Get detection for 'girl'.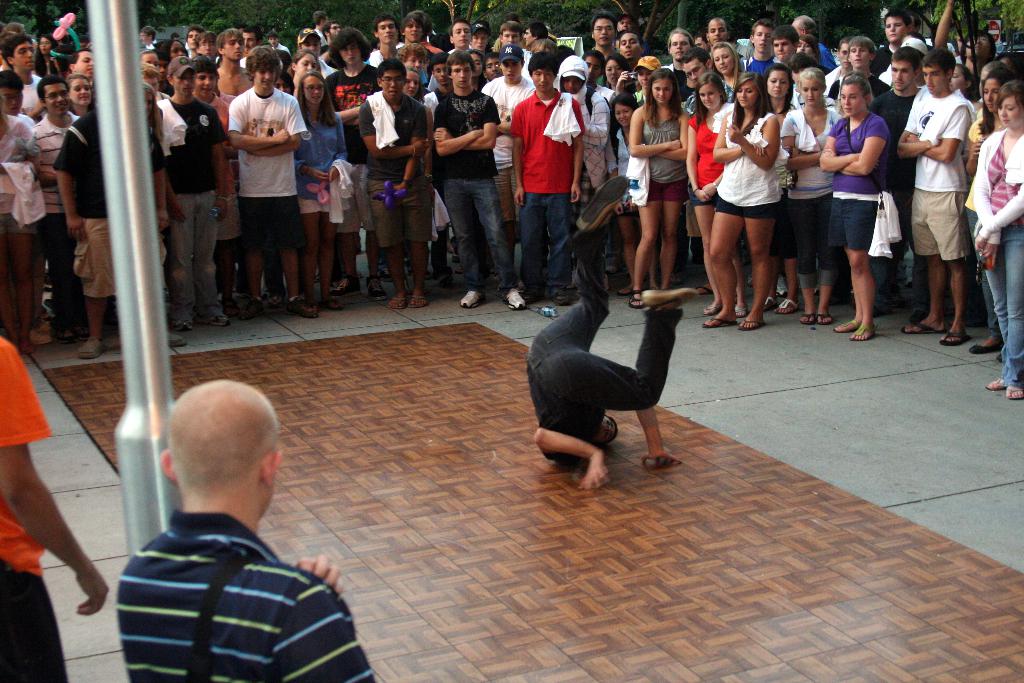
Detection: l=602, t=55, r=630, b=90.
